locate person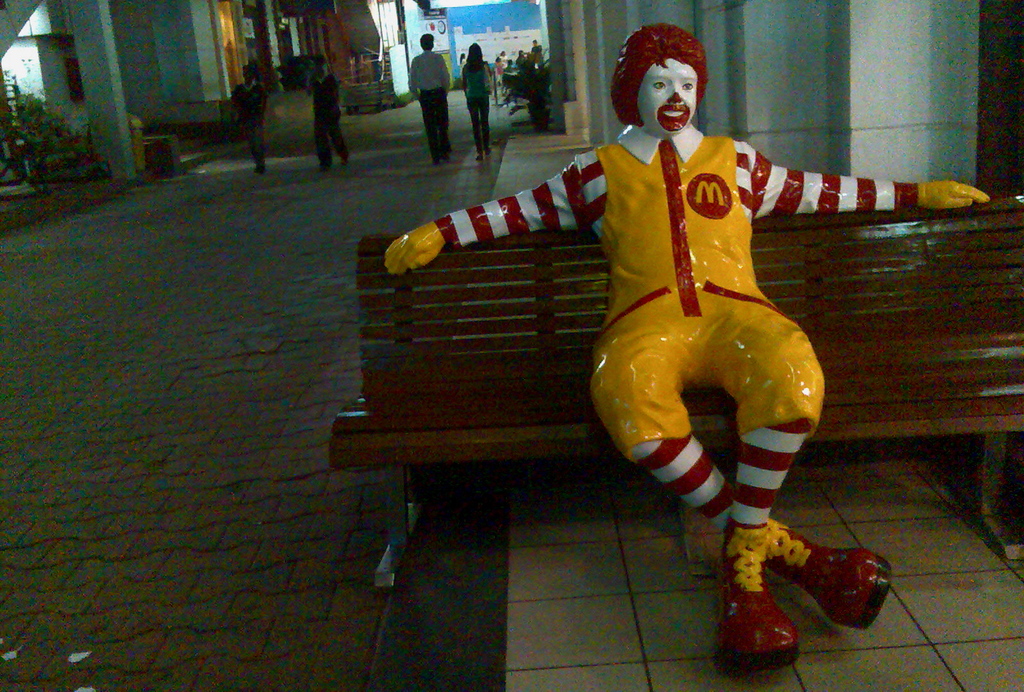
BBox(461, 40, 493, 163)
